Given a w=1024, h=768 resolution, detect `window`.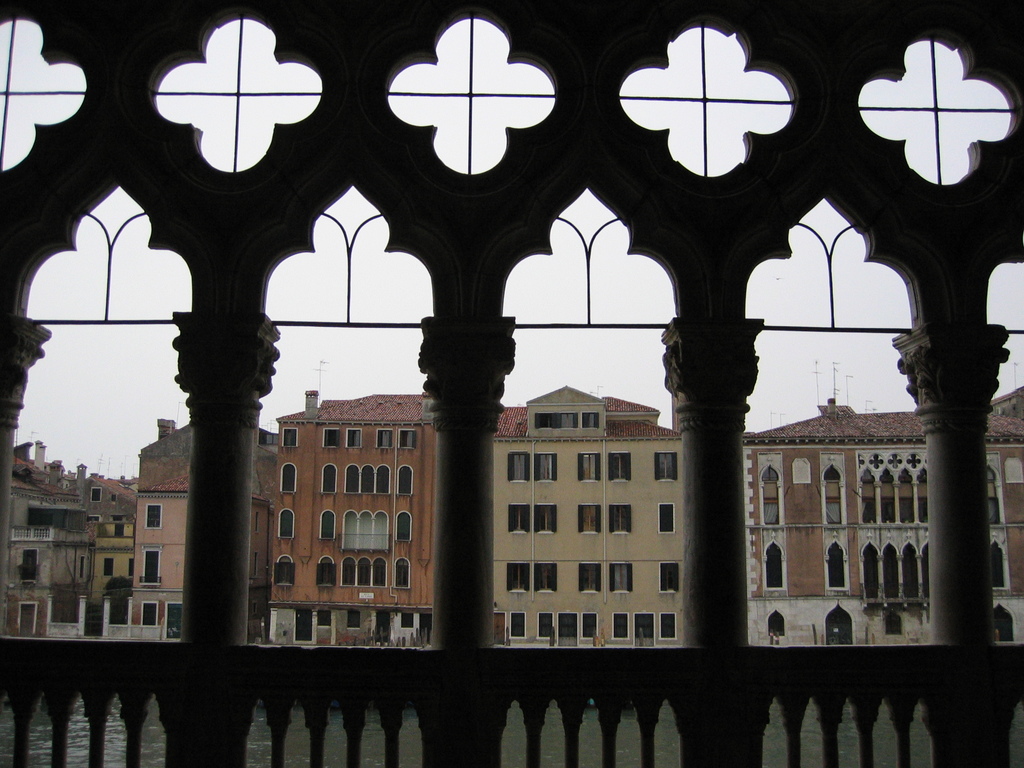
bbox=(81, 559, 87, 577).
